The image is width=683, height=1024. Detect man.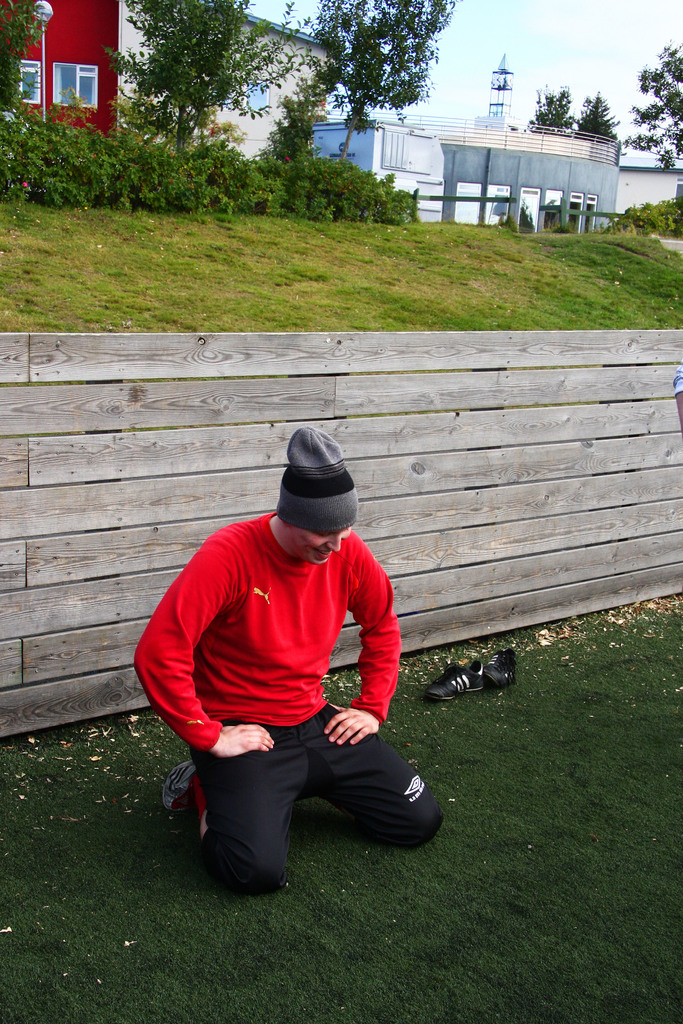
Detection: 672 358 682 438.
